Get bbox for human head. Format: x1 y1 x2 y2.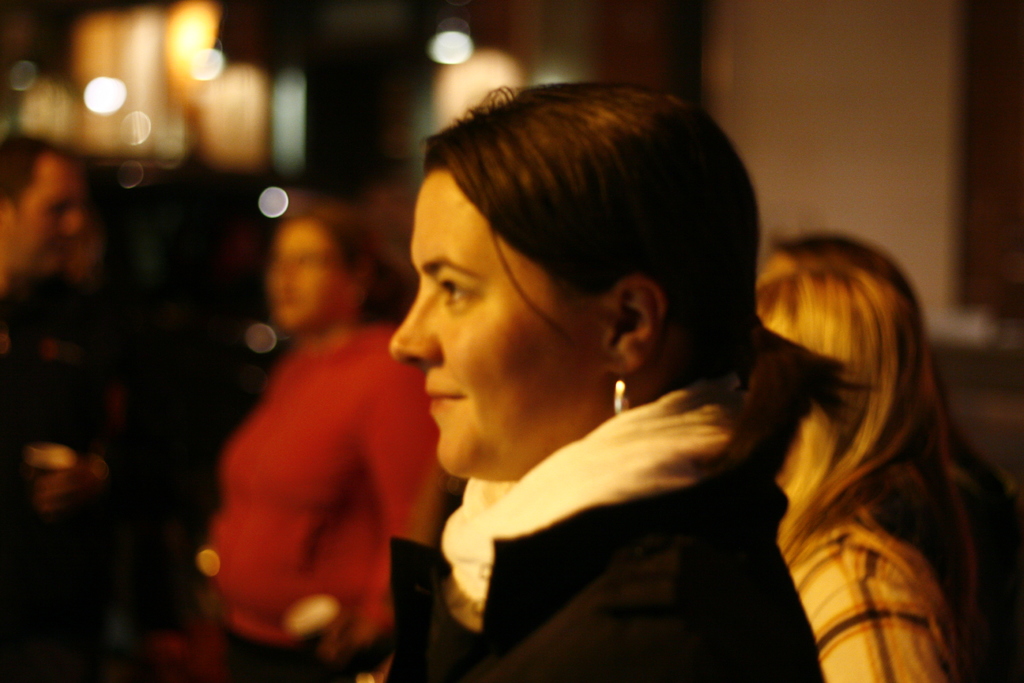
756 231 948 498.
